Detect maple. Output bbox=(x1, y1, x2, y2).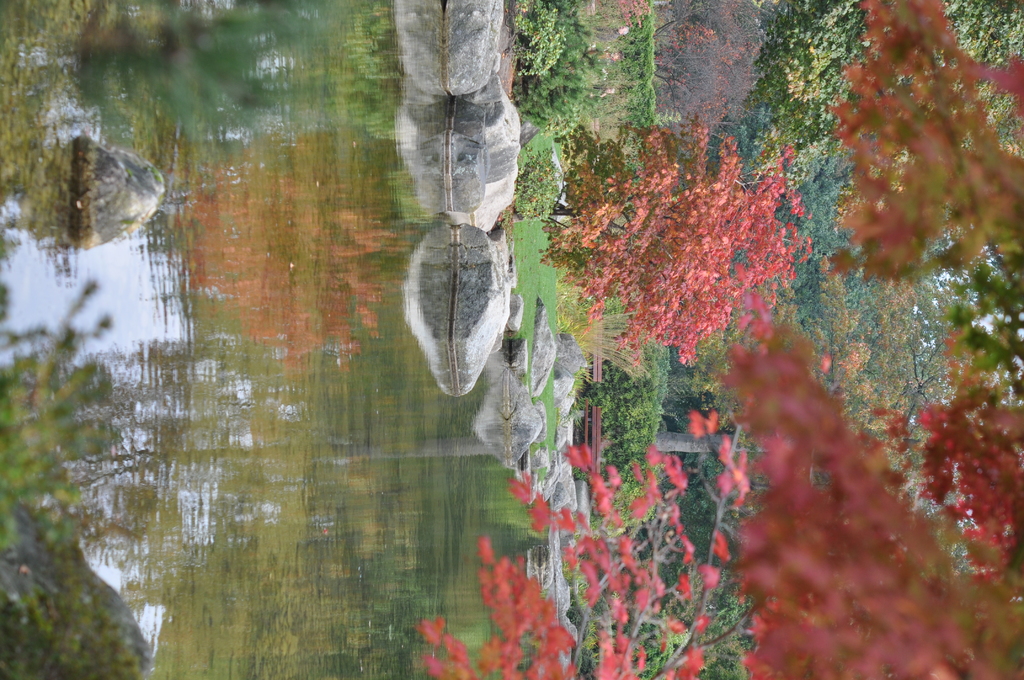
bbox=(545, 149, 806, 376).
